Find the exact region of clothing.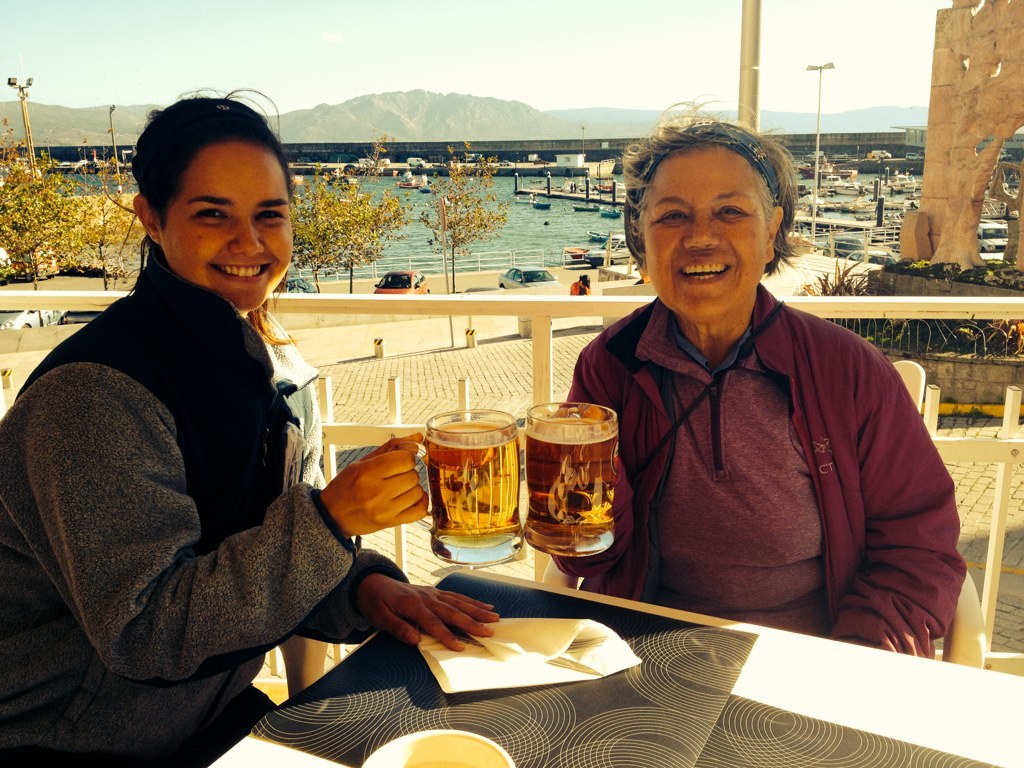
Exact region: box(29, 158, 365, 748).
